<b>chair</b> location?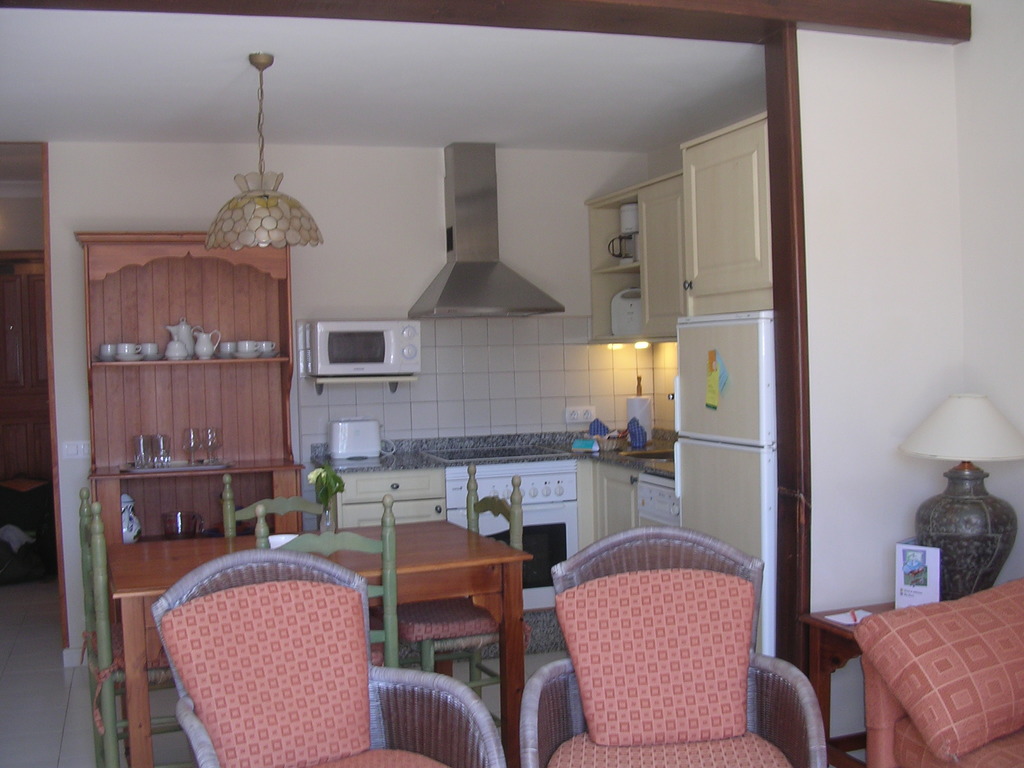
left=220, top=467, right=330, bottom=534
